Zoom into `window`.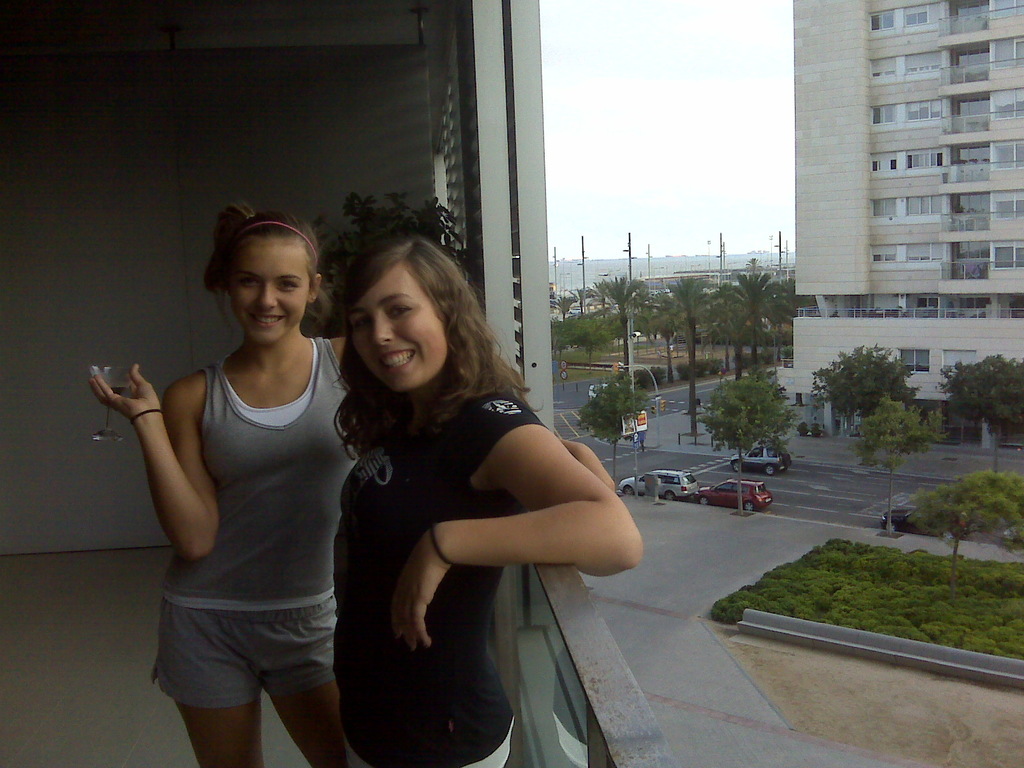
Zoom target: region(865, 241, 947, 275).
